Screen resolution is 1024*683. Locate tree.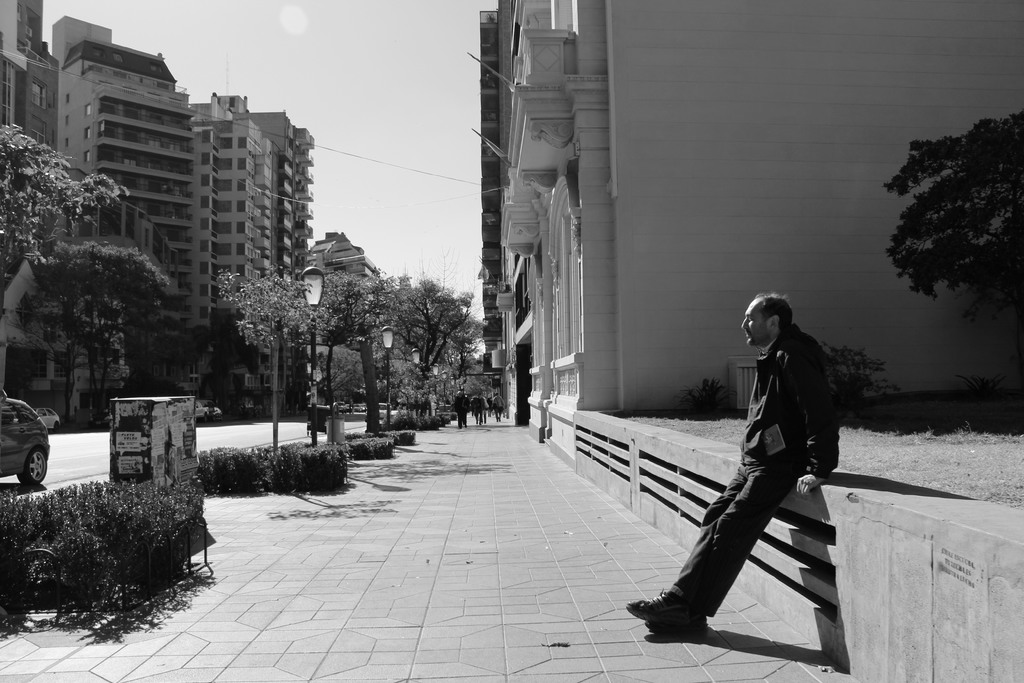
871/104/1023/370.
